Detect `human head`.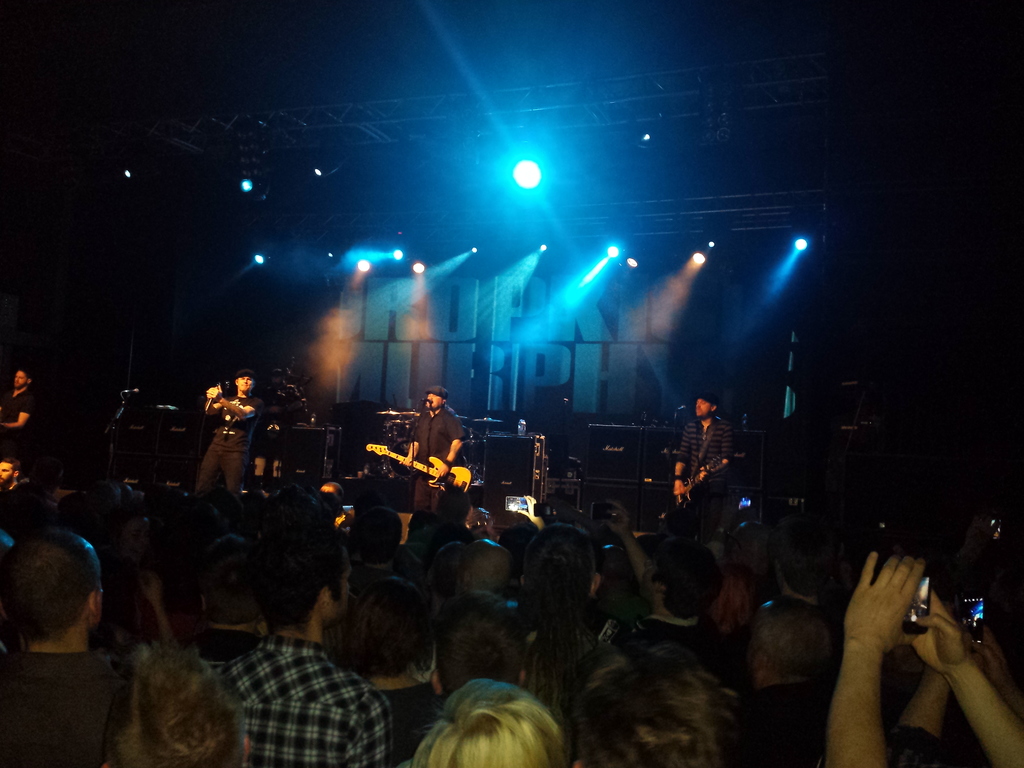
Detected at 92,484,122,518.
